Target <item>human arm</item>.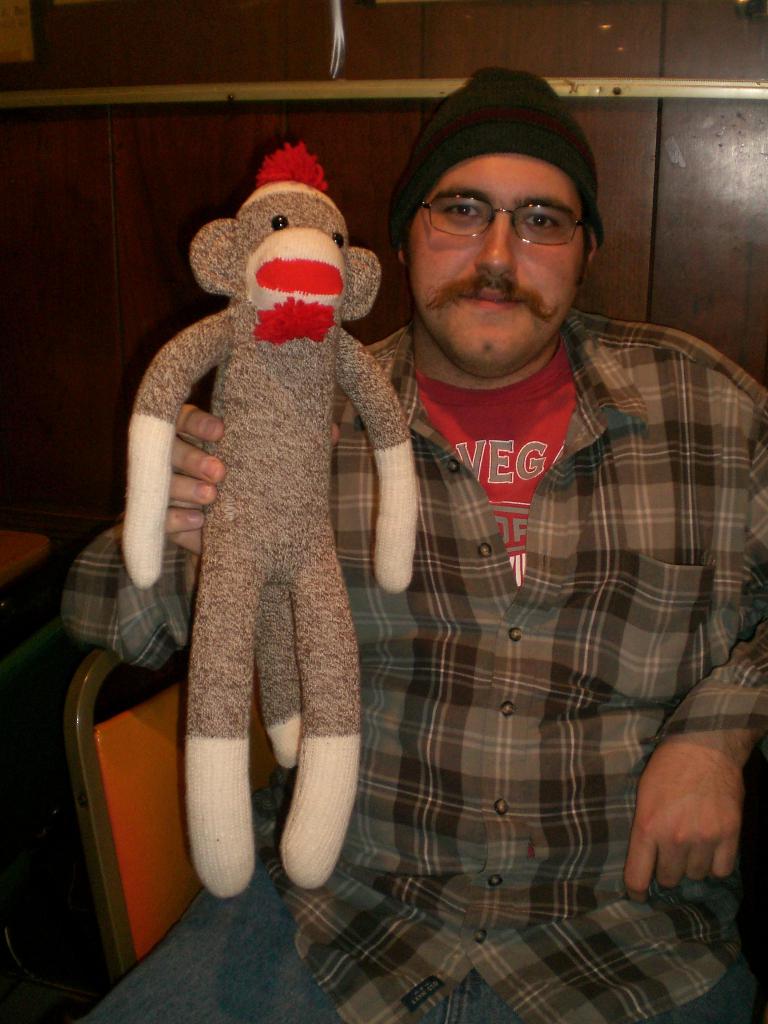
Target region: (x1=47, y1=397, x2=343, y2=674).
